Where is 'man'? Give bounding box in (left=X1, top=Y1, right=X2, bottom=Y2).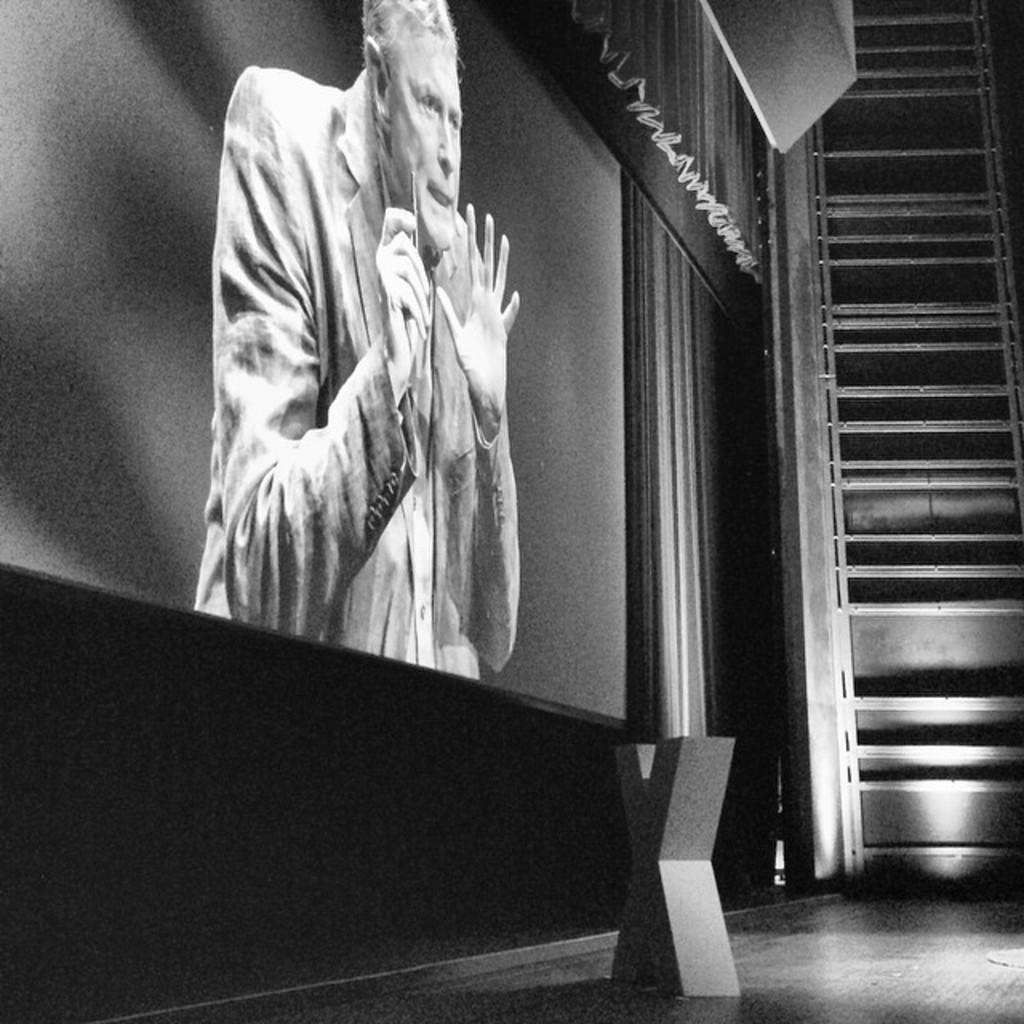
(left=178, top=0, right=563, bottom=710).
